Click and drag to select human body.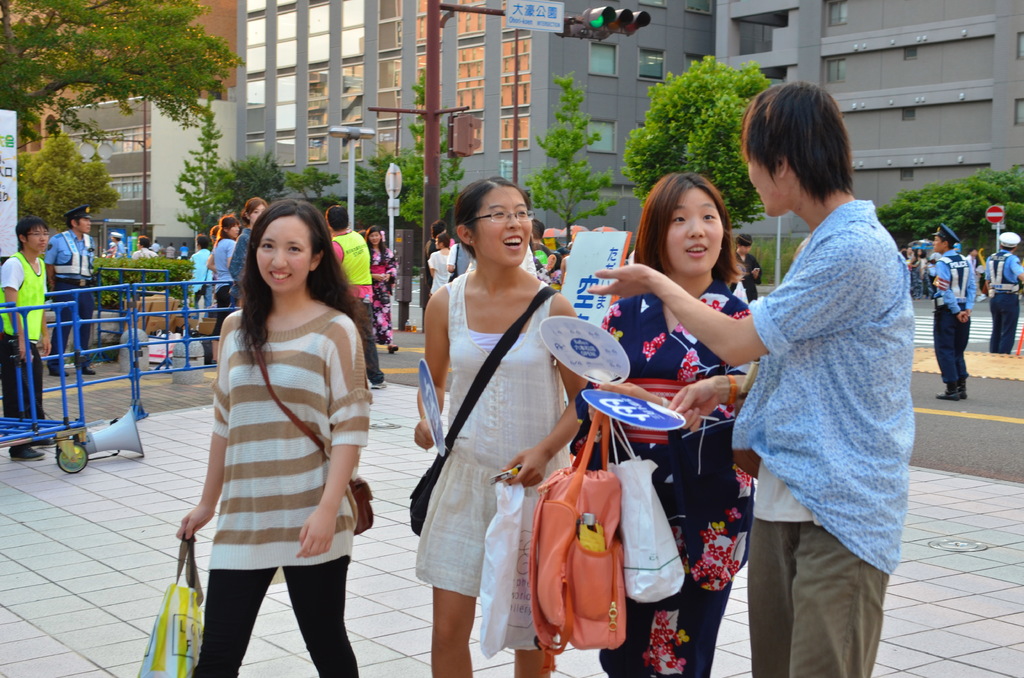
Selection: {"x1": 924, "y1": 227, "x2": 982, "y2": 396}.
